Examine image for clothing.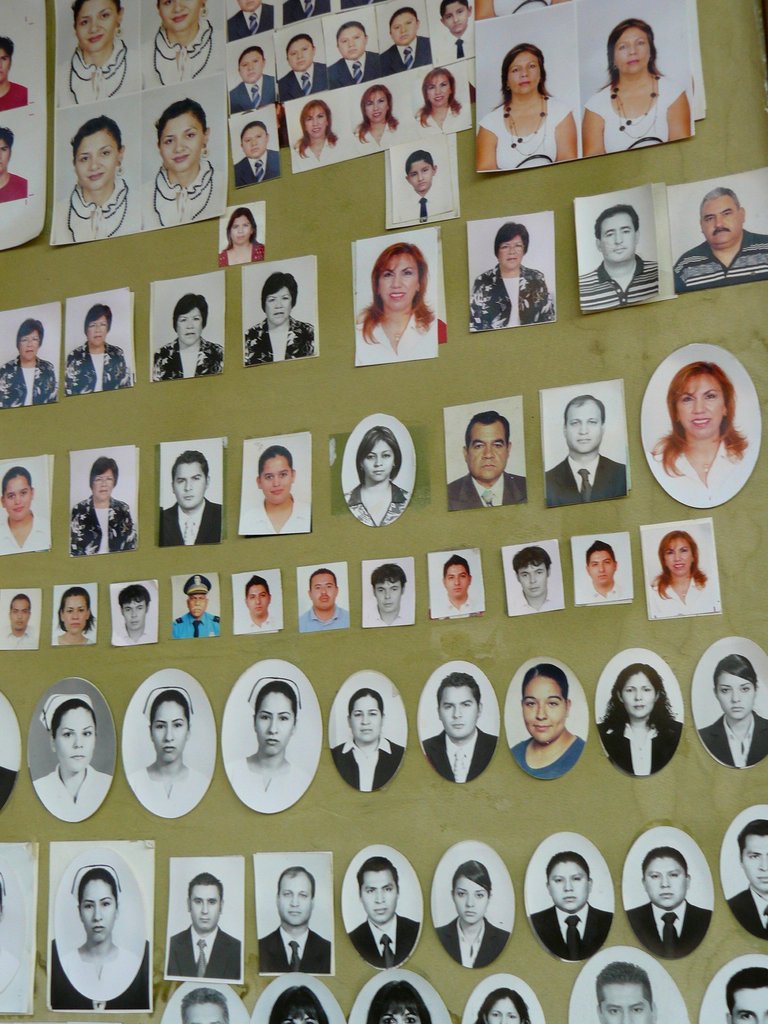
Examination result: Rect(282, 0, 330, 24).
